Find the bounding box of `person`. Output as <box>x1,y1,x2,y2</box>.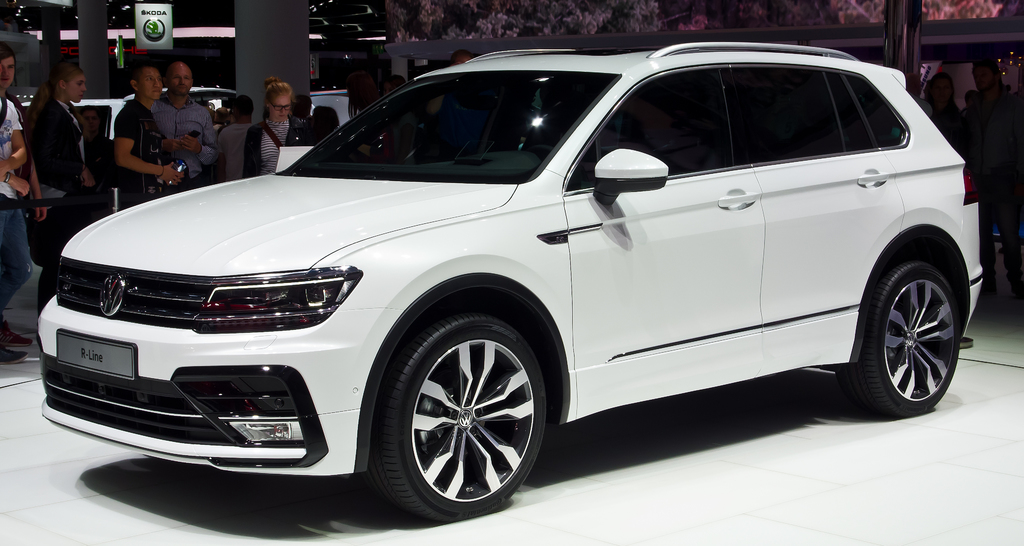
<box>20,55,95,309</box>.
